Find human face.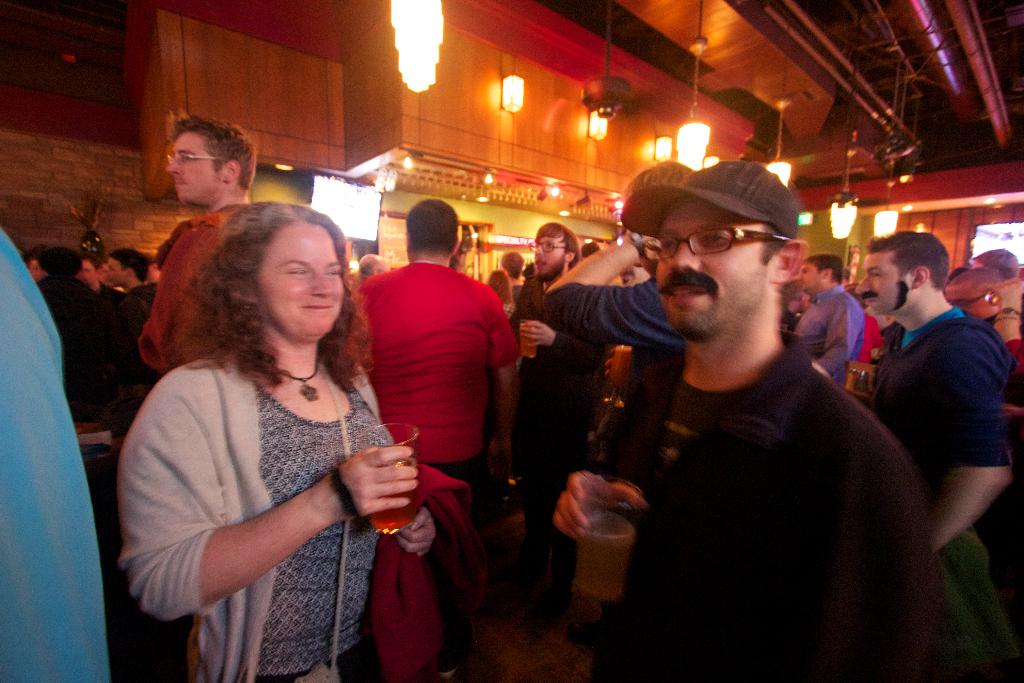
(168,142,215,203).
